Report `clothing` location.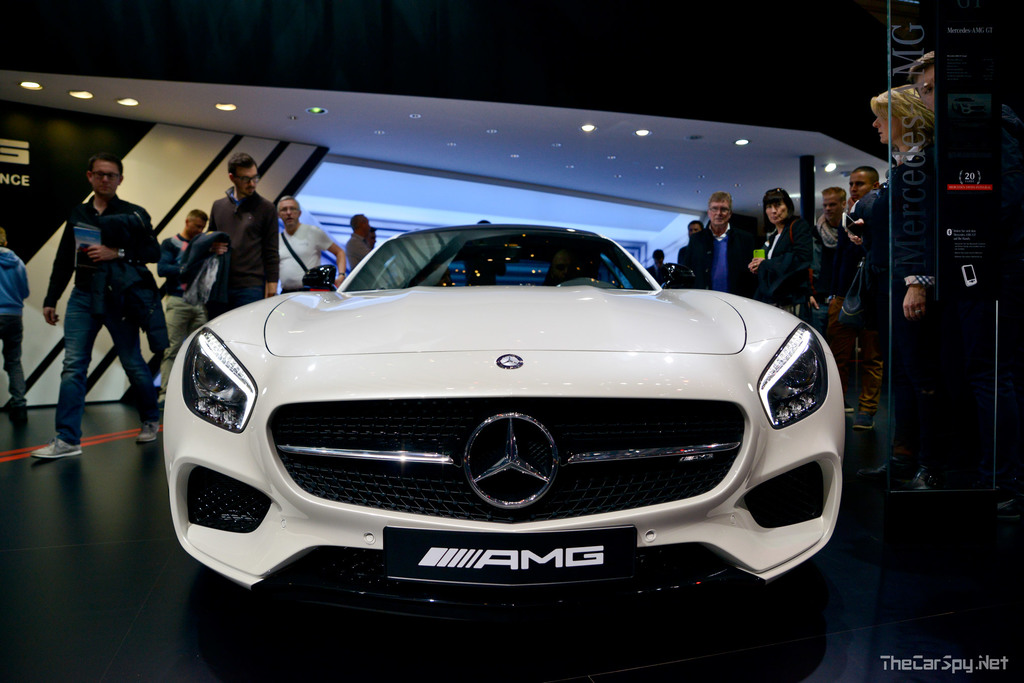
Report: select_region(273, 220, 330, 294).
